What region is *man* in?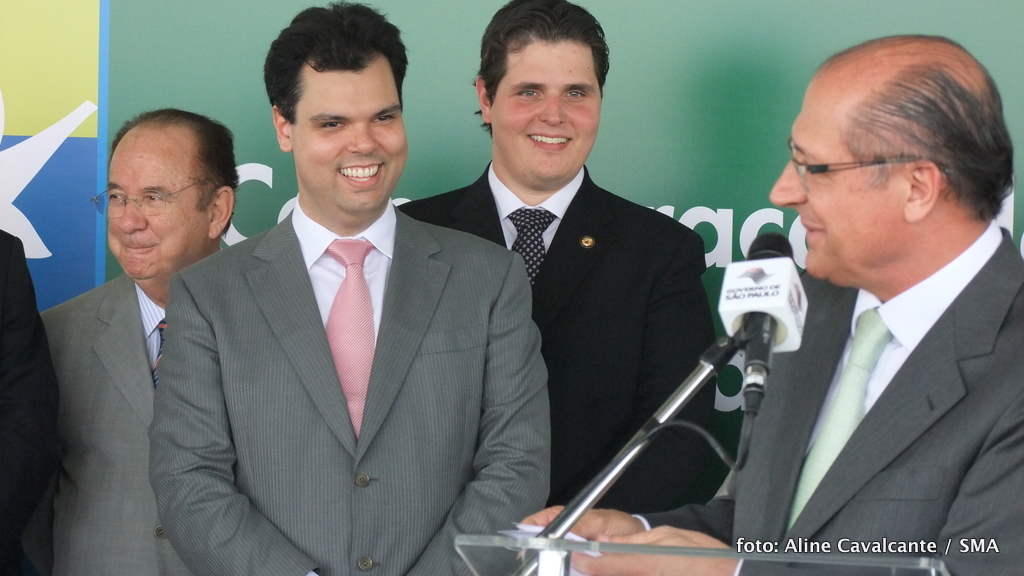
<box>33,102,247,575</box>.
